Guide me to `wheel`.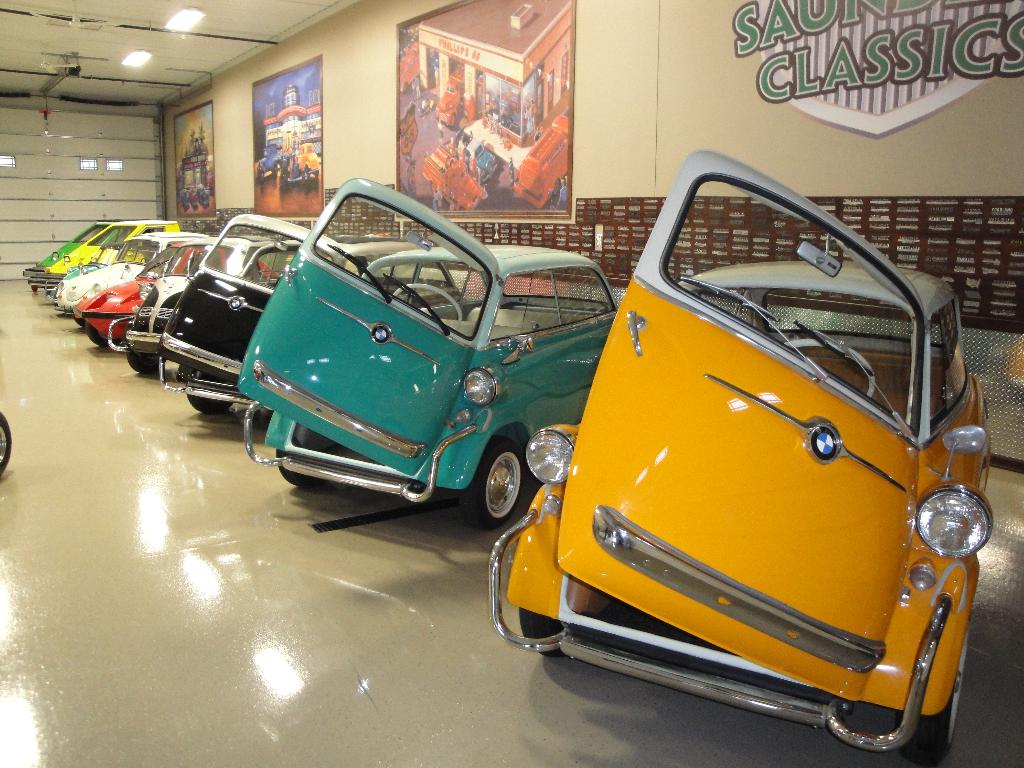
Guidance: Rect(75, 319, 84, 327).
